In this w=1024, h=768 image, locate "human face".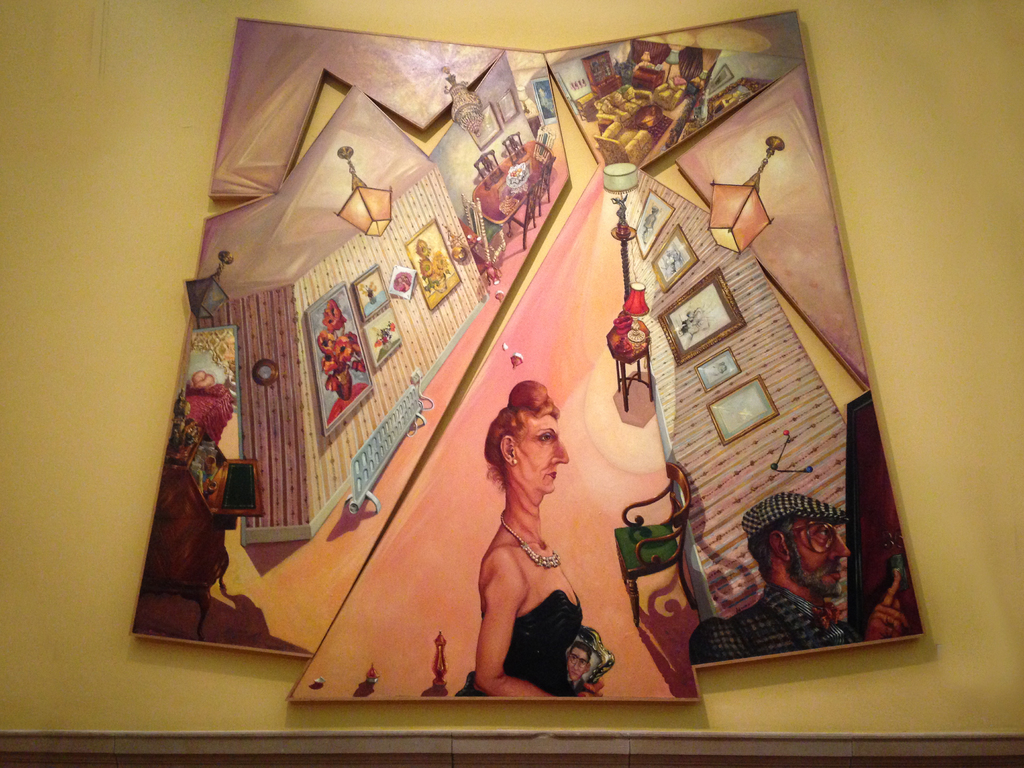
Bounding box: x1=793, y1=517, x2=850, y2=595.
